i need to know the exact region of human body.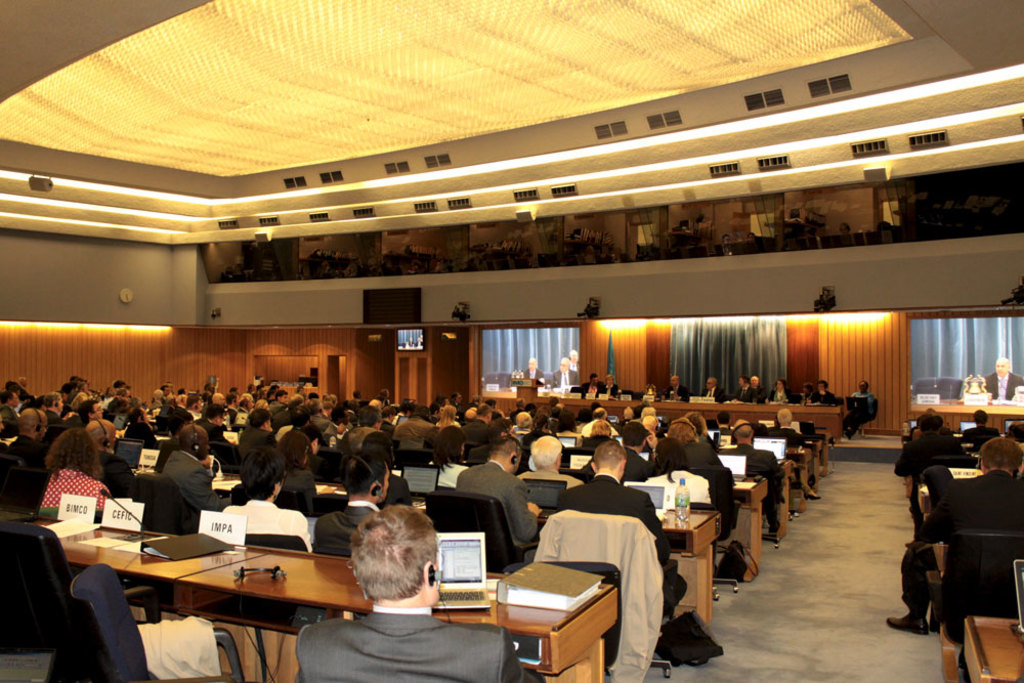
Region: (left=893, top=410, right=966, bottom=495).
